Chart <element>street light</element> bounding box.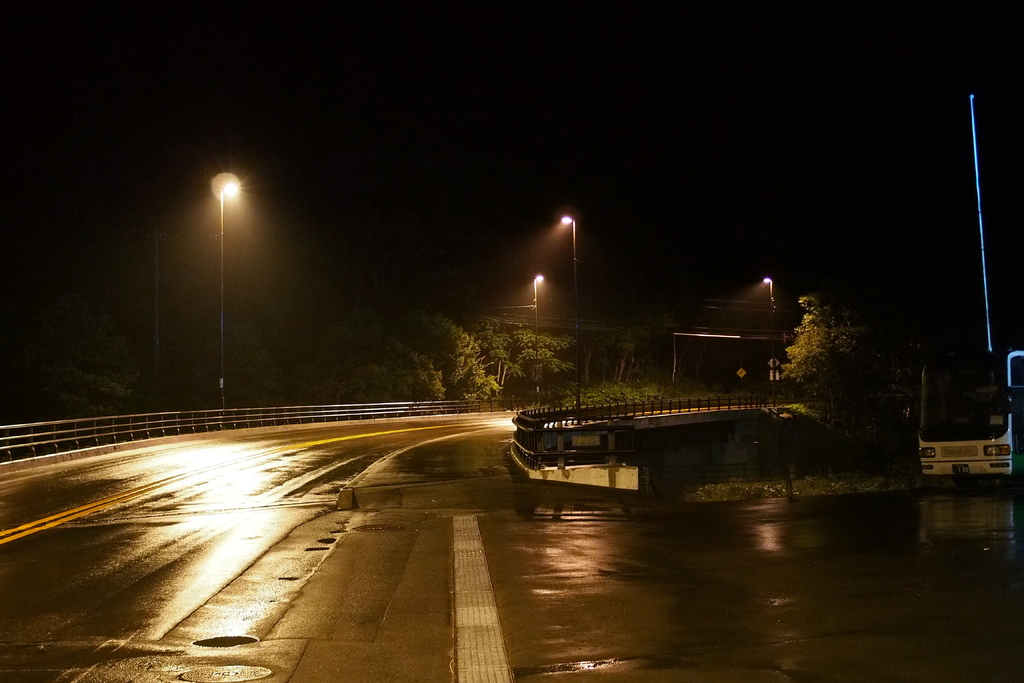
Charted: x1=758, y1=269, x2=780, y2=381.
